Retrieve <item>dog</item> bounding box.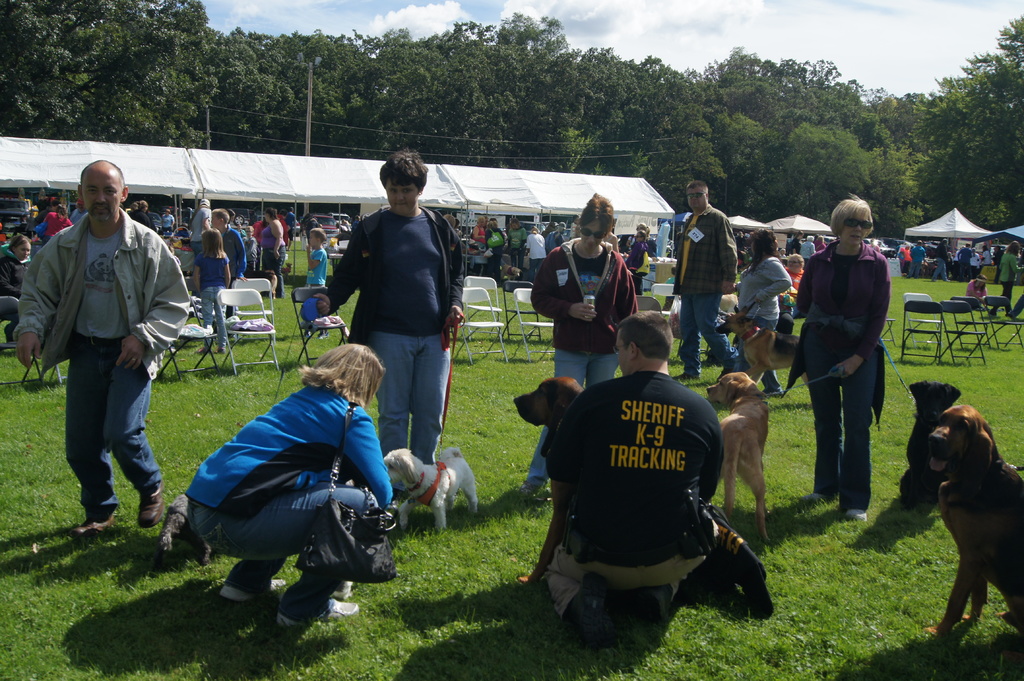
Bounding box: 703, 369, 775, 543.
